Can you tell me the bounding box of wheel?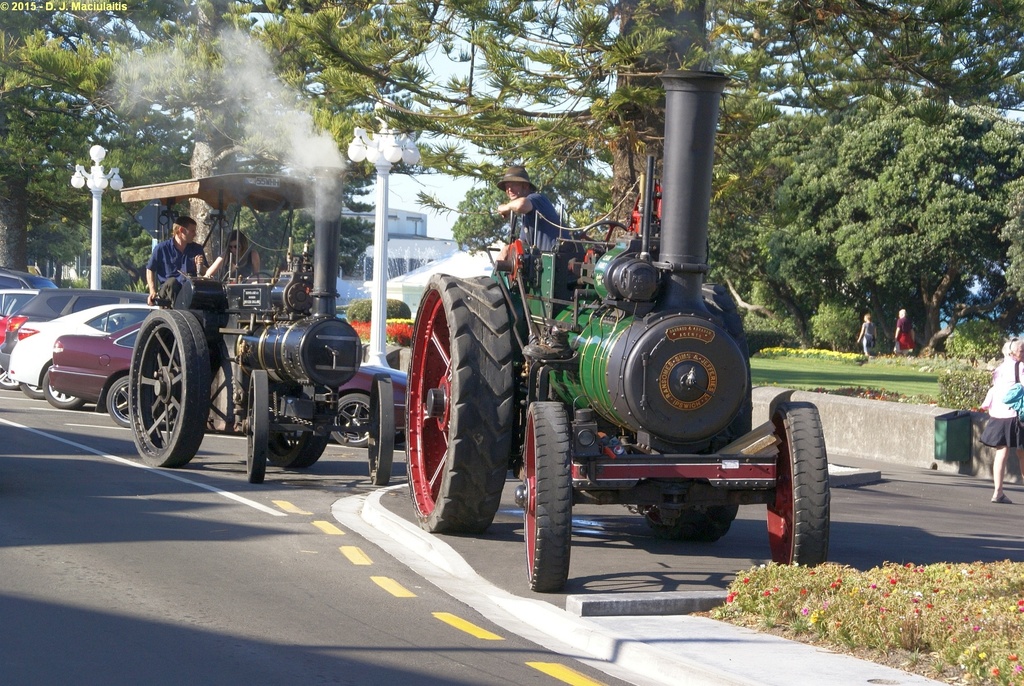
{"x1": 767, "y1": 403, "x2": 830, "y2": 566}.
